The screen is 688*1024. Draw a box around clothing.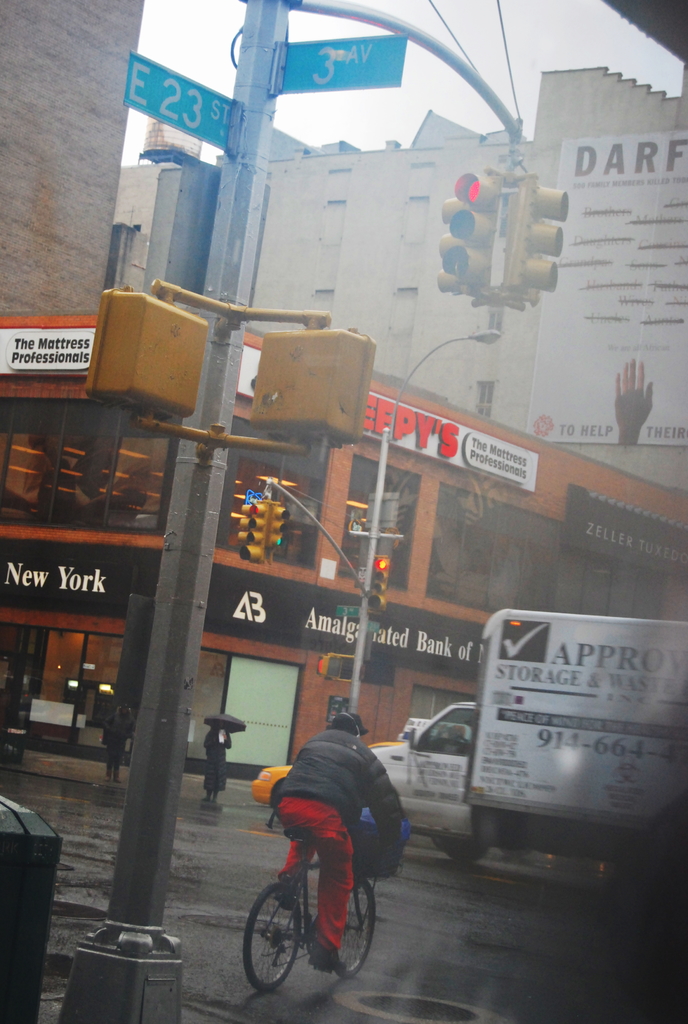
100:698:132:780.
